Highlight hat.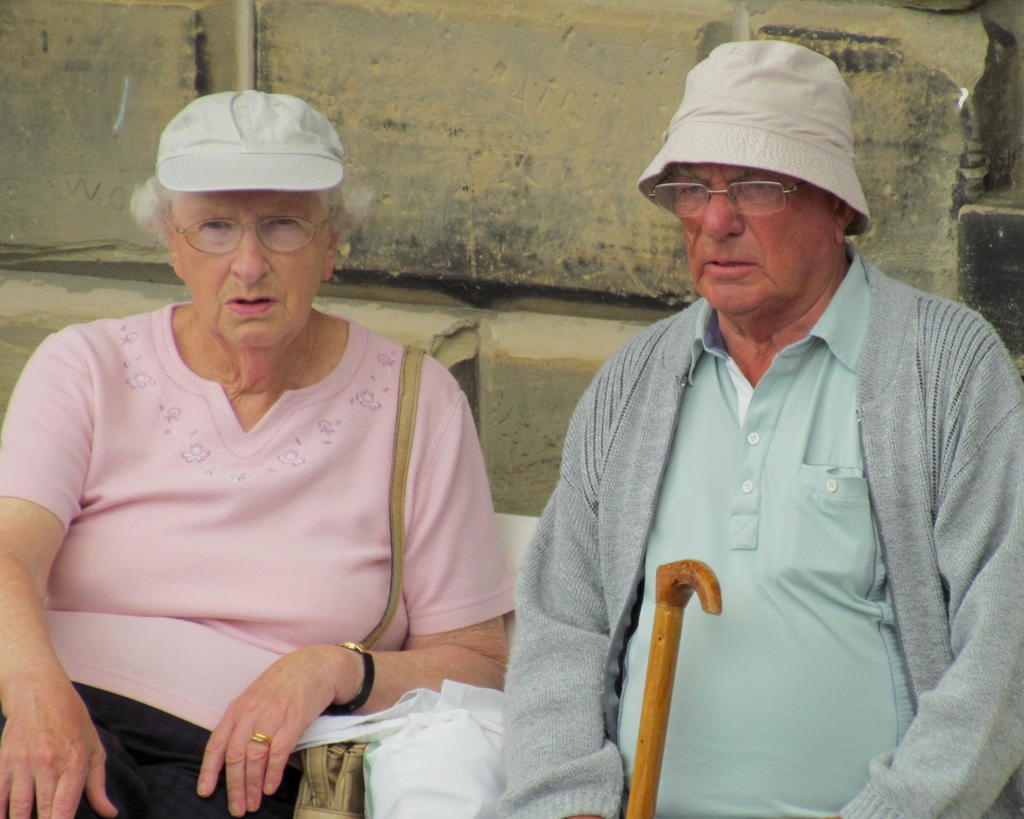
Highlighted region: 638, 41, 871, 238.
